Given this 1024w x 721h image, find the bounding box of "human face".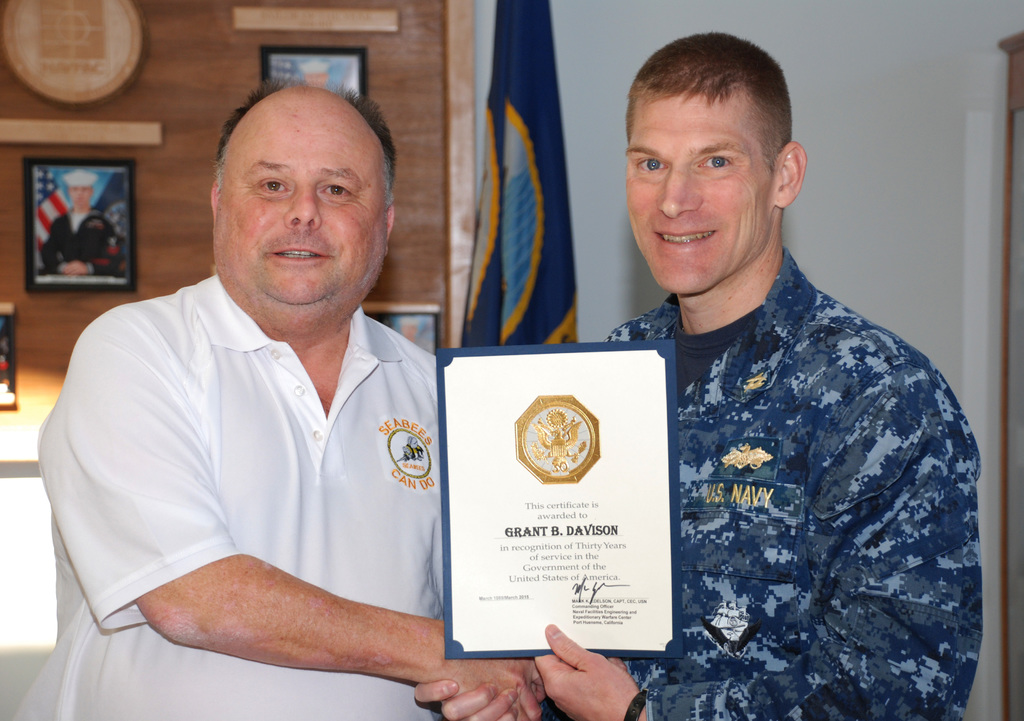
select_region(207, 95, 385, 306).
